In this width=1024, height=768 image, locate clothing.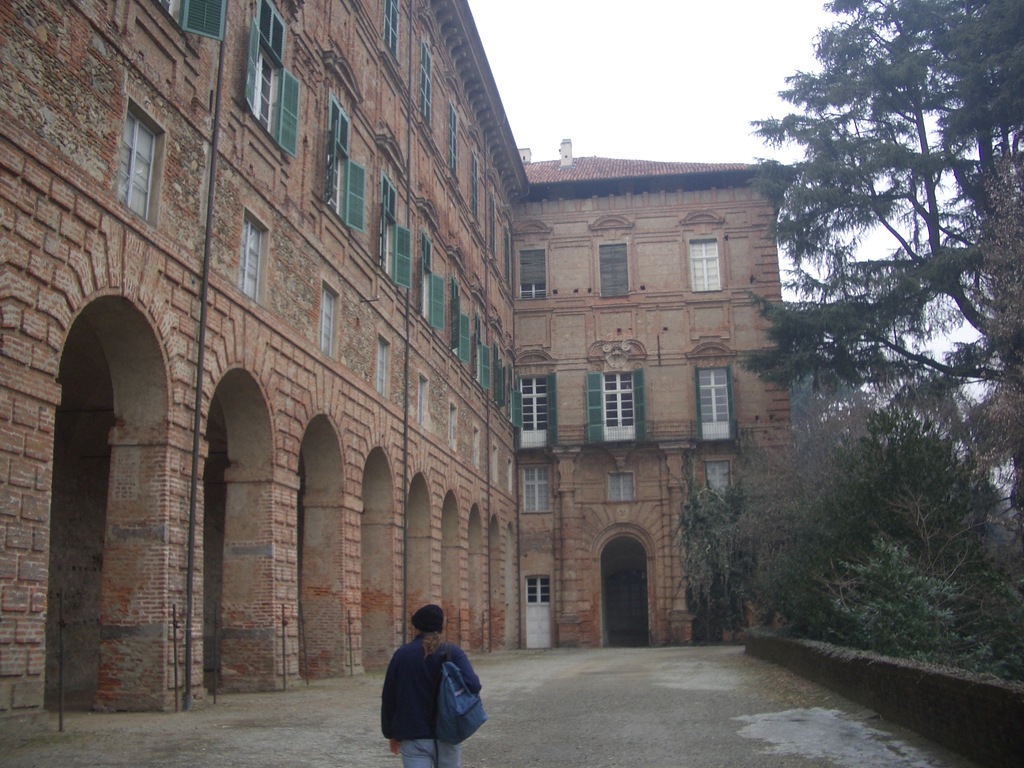
Bounding box: (379,630,479,767).
